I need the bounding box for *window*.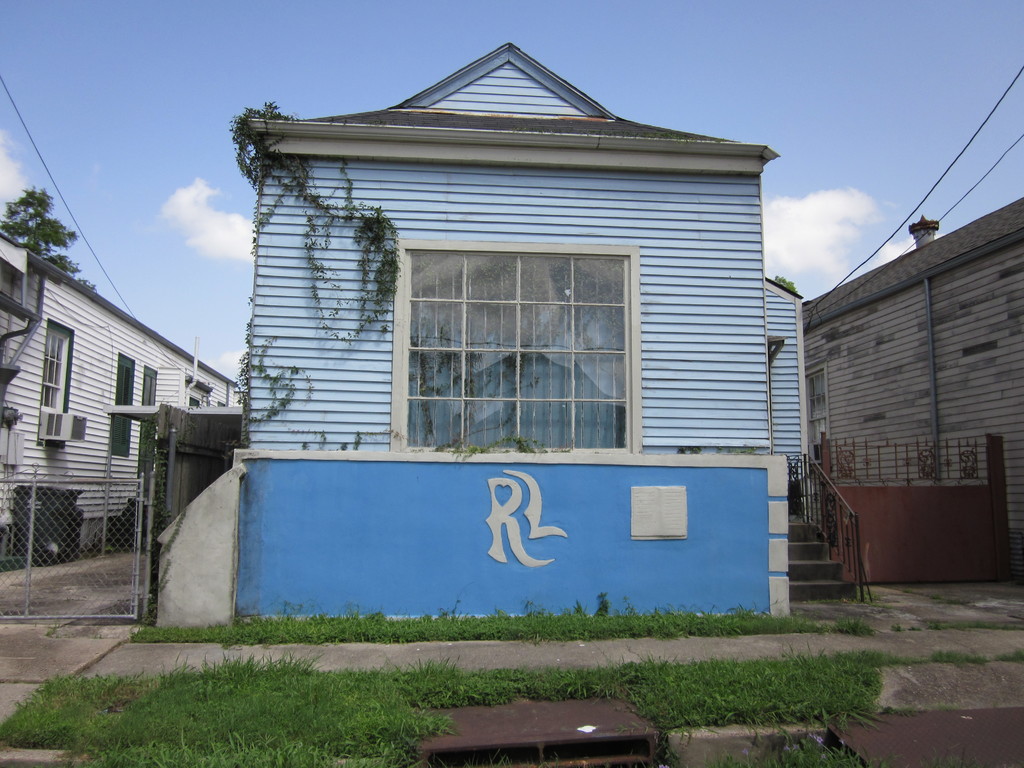
Here it is: 39, 321, 79, 452.
